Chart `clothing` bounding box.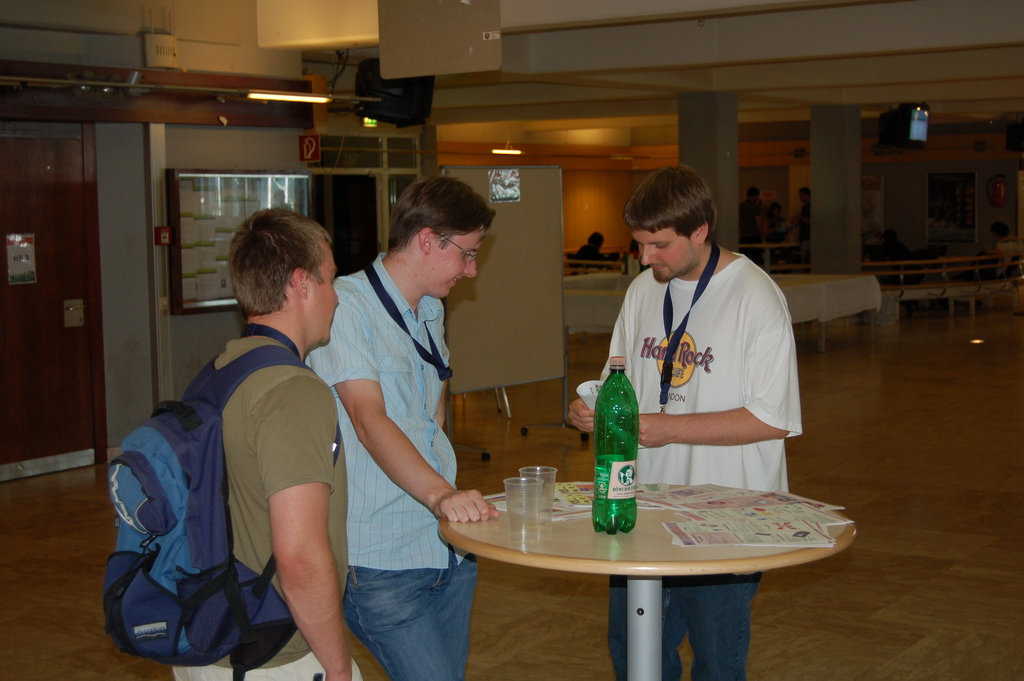
Charted: box(116, 265, 369, 675).
